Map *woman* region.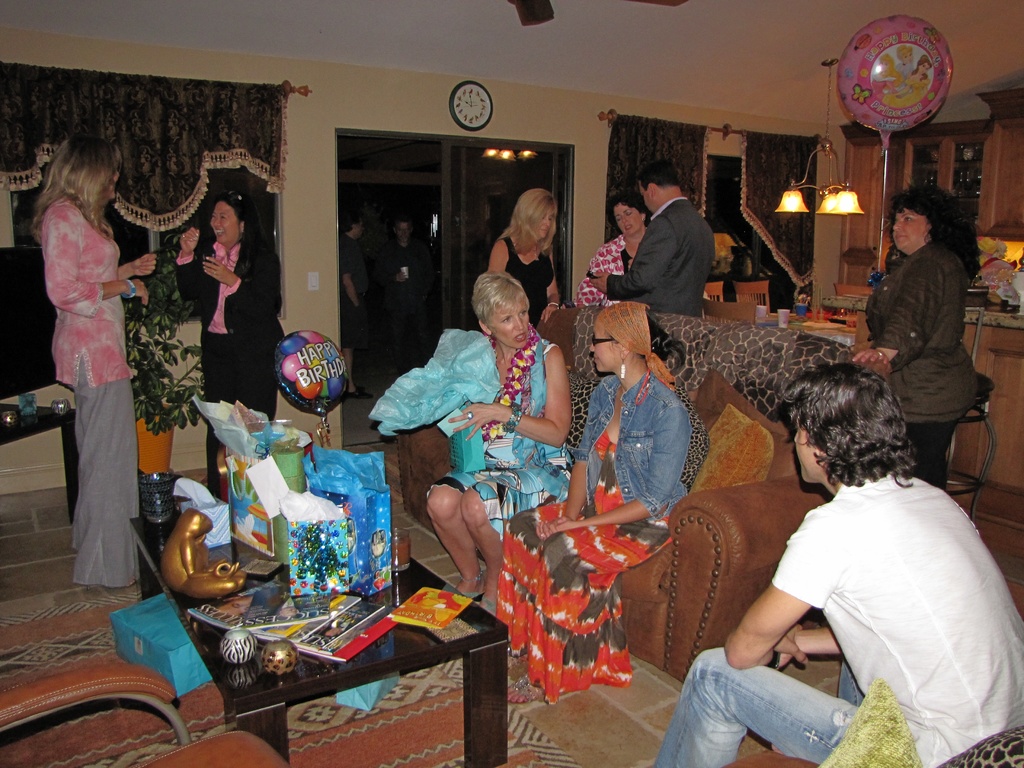
Mapped to [570, 188, 651, 307].
